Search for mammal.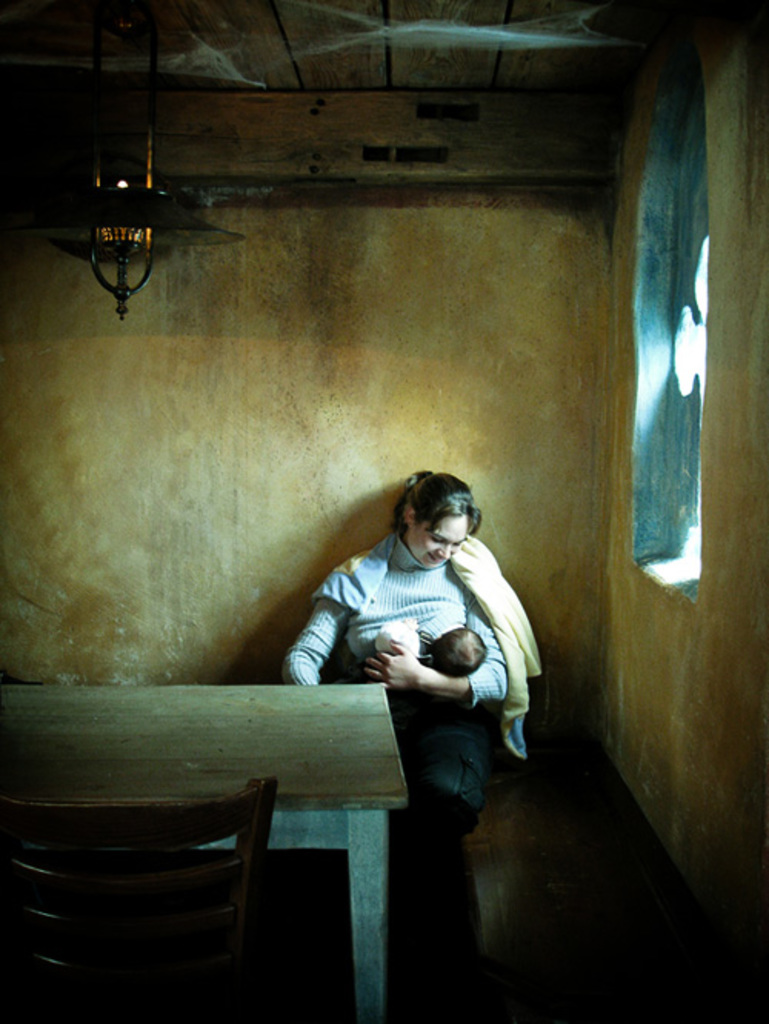
Found at [x1=281, y1=466, x2=549, y2=833].
